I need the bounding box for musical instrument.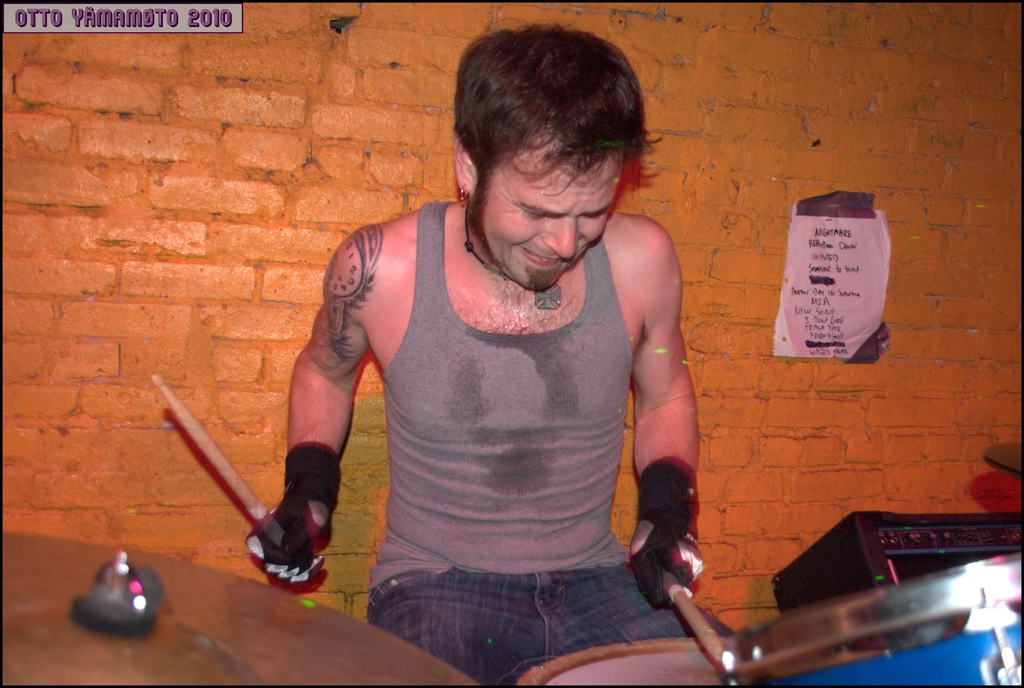
Here it is: x1=516 y1=633 x2=751 y2=687.
